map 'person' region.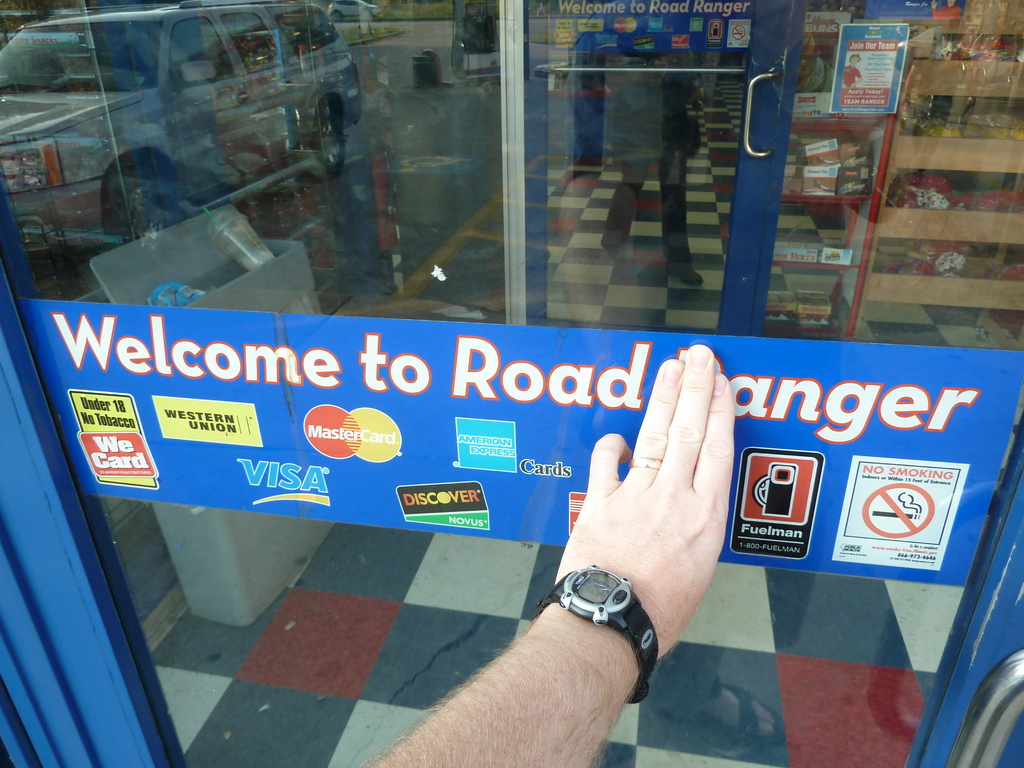
Mapped to <box>378,341,745,767</box>.
